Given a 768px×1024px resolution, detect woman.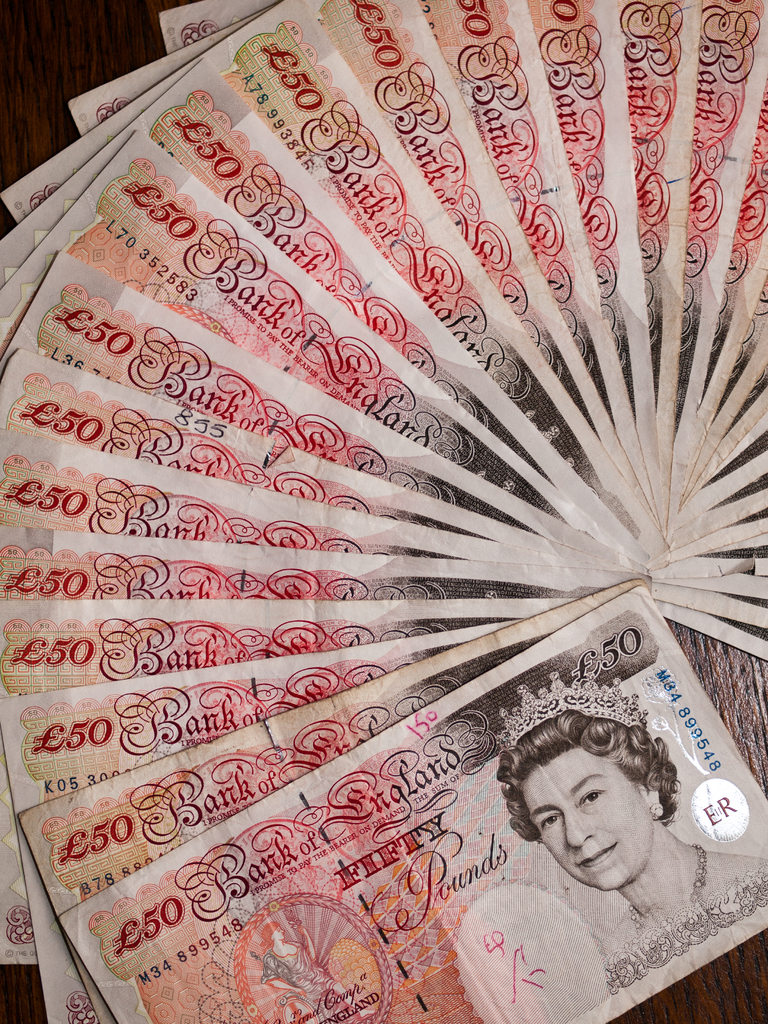
box=[458, 713, 725, 961].
